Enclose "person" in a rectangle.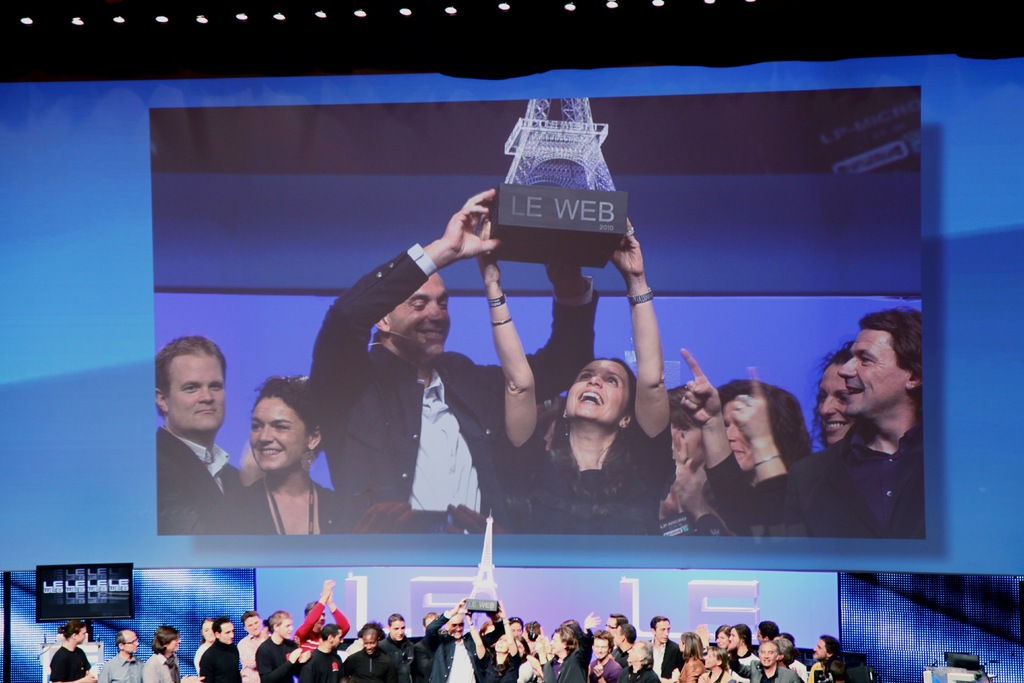
x1=221, y1=372, x2=345, y2=538.
